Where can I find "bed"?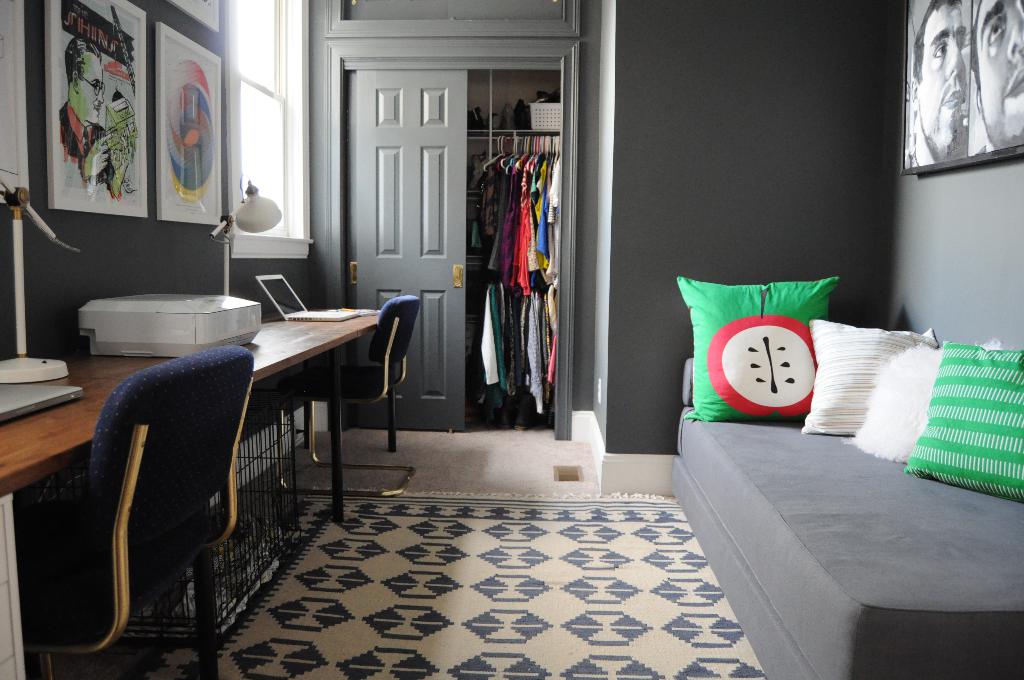
You can find it at bbox=[671, 273, 1023, 679].
